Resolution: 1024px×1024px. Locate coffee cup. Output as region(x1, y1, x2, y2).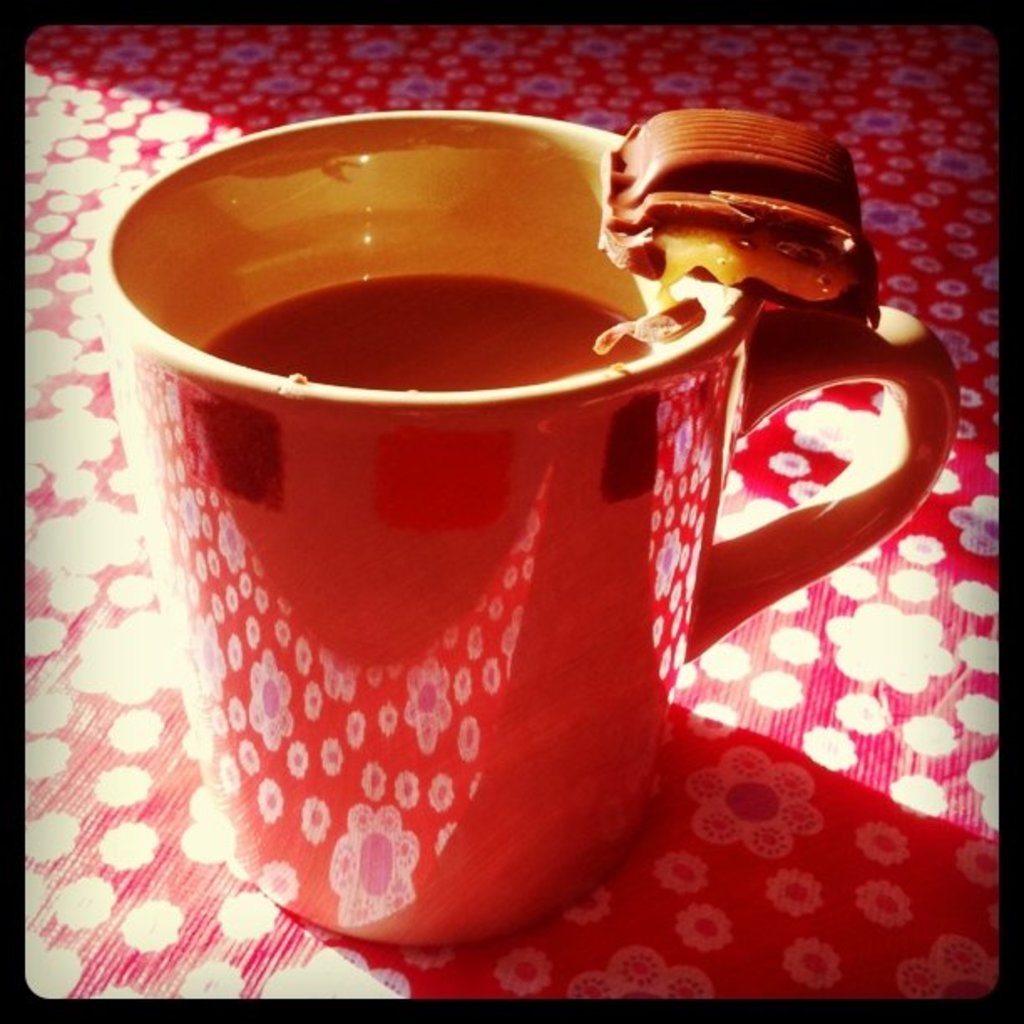
region(87, 99, 962, 955).
